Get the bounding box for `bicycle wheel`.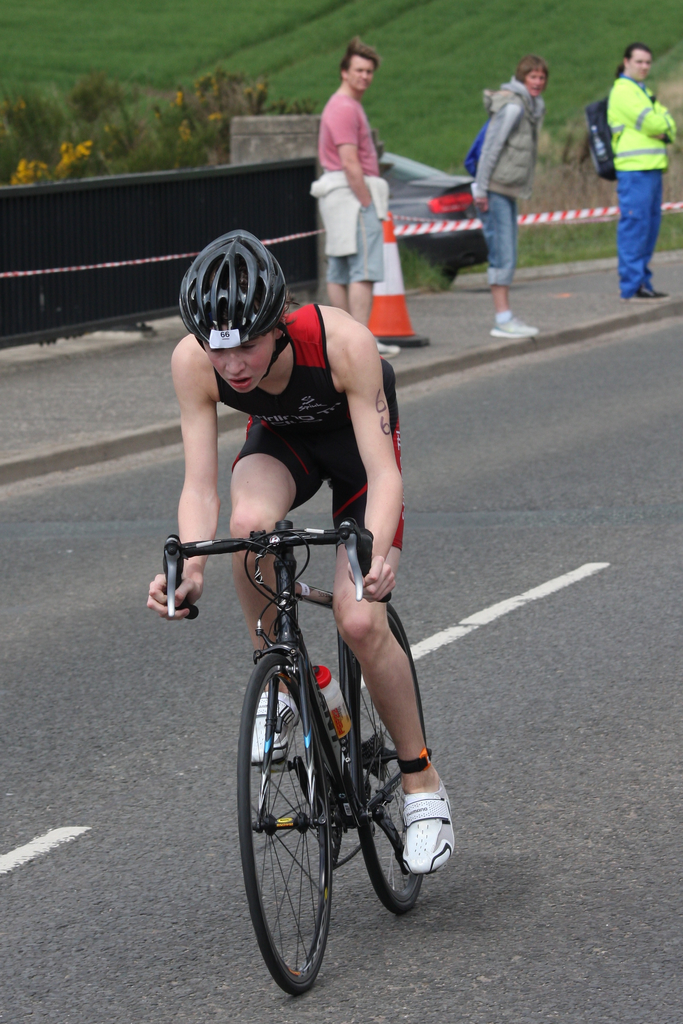
356/605/425/911.
